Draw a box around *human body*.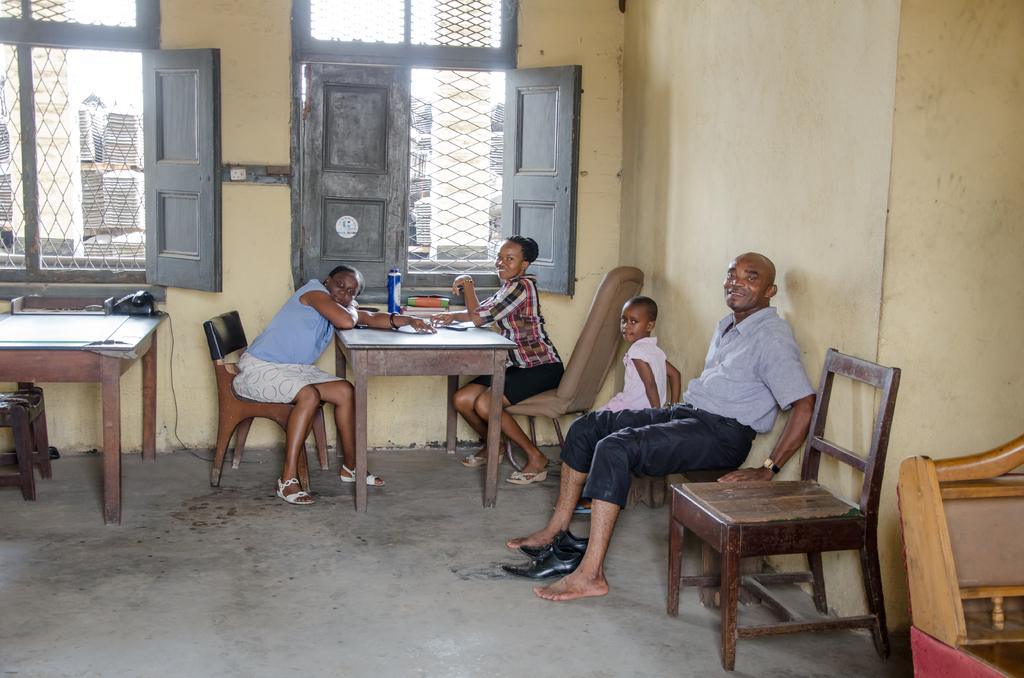
pyautogui.locateOnScreen(505, 304, 816, 603).
